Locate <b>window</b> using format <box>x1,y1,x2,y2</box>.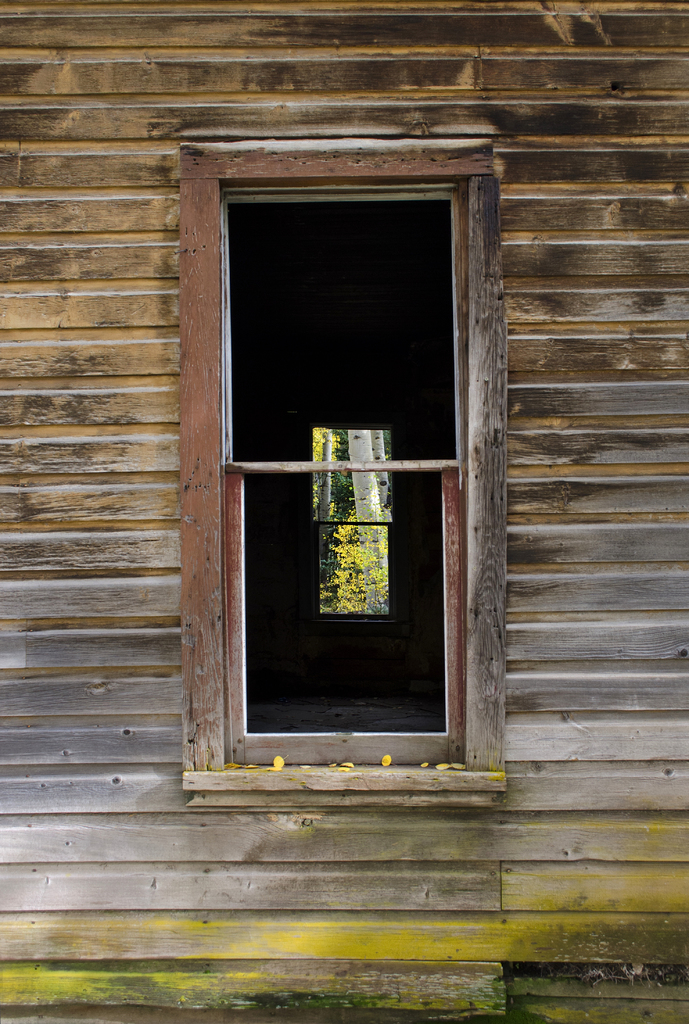
<box>315,421,388,624</box>.
